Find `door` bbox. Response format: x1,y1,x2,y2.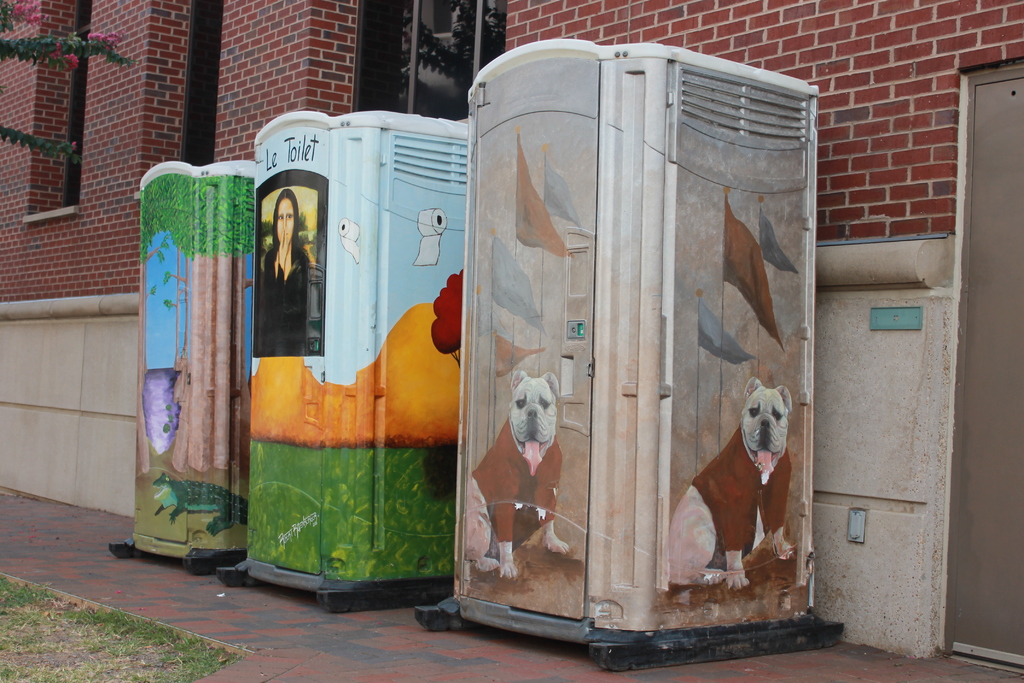
131,169,201,536.
